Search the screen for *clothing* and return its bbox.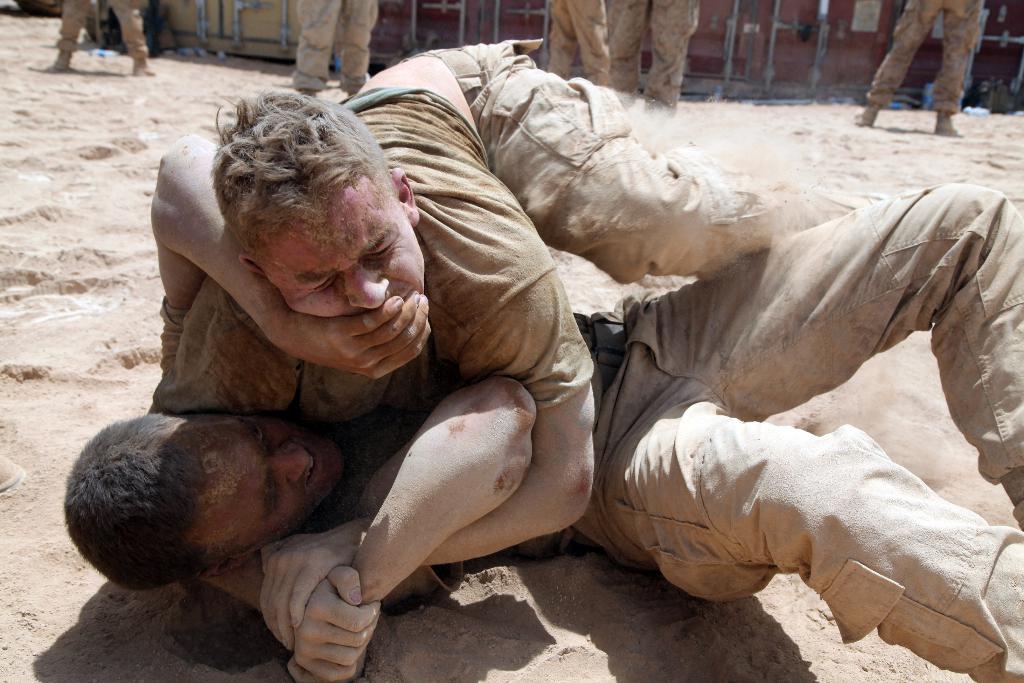
Found: 602,0,701,110.
